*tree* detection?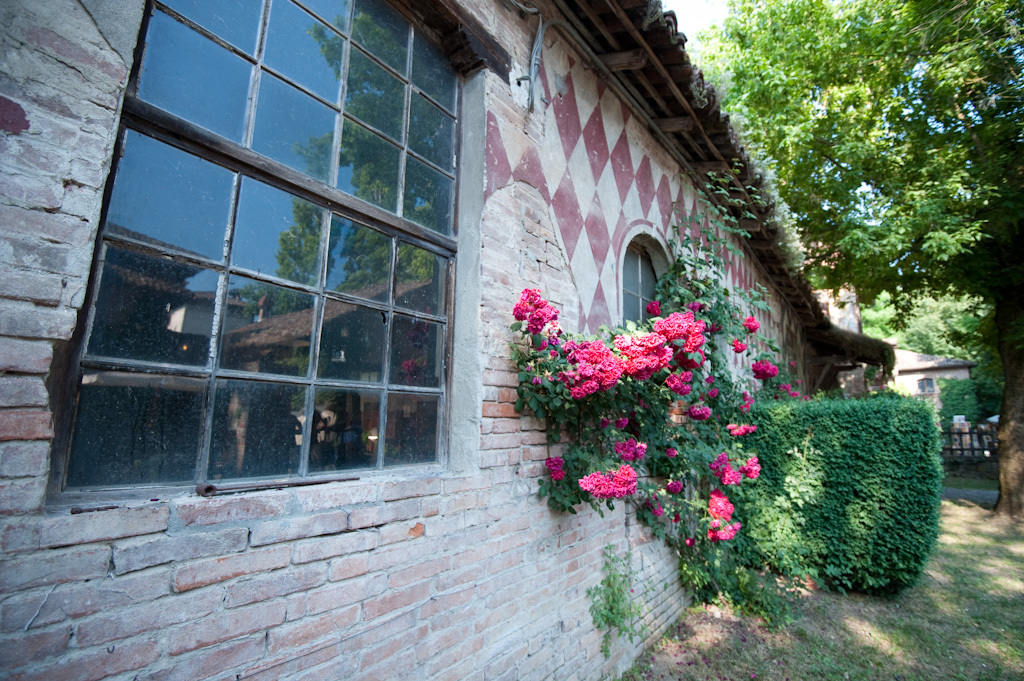
[left=502, top=138, right=978, bottom=663]
